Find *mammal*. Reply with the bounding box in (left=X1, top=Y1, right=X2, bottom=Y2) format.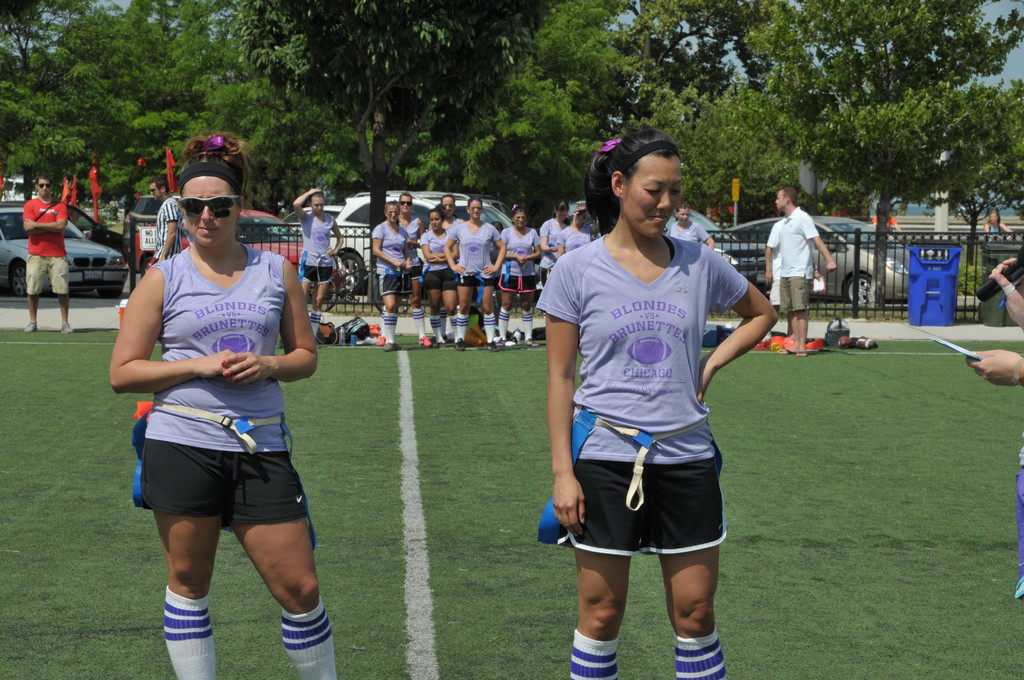
(left=531, top=119, right=781, bottom=679).
